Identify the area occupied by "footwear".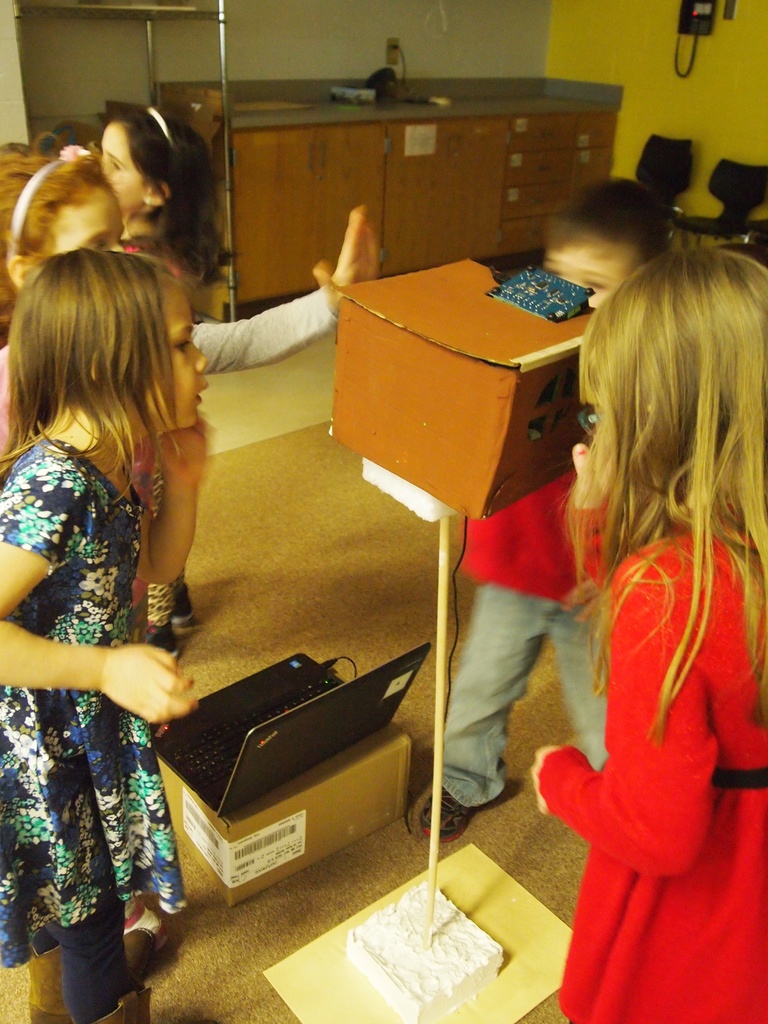
Area: 420 783 476 847.
